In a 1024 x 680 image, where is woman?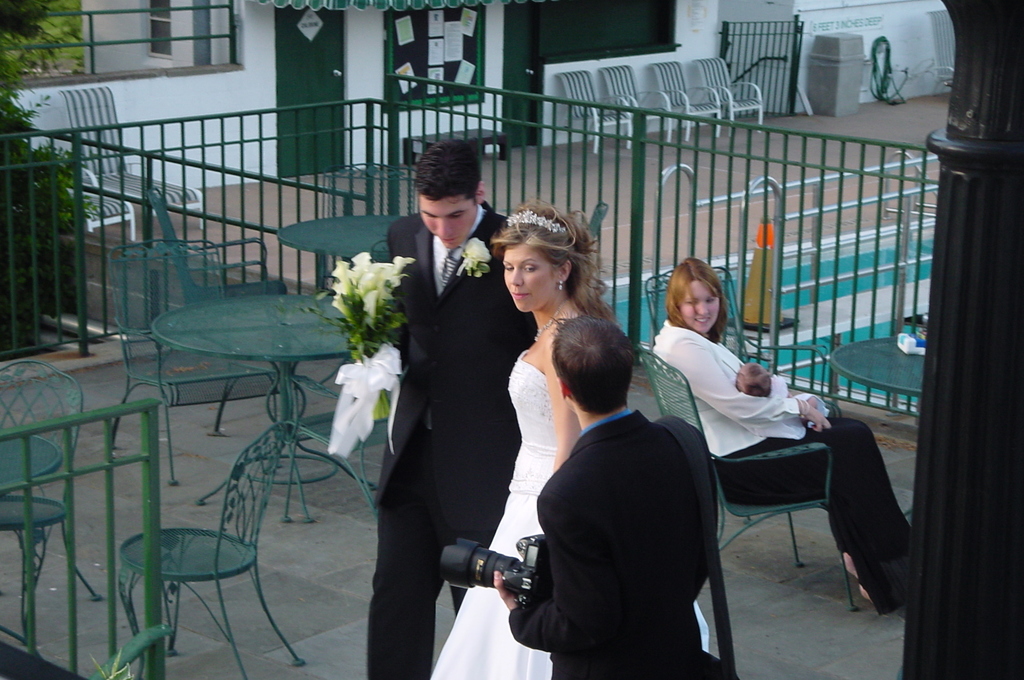
box(427, 193, 704, 679).
